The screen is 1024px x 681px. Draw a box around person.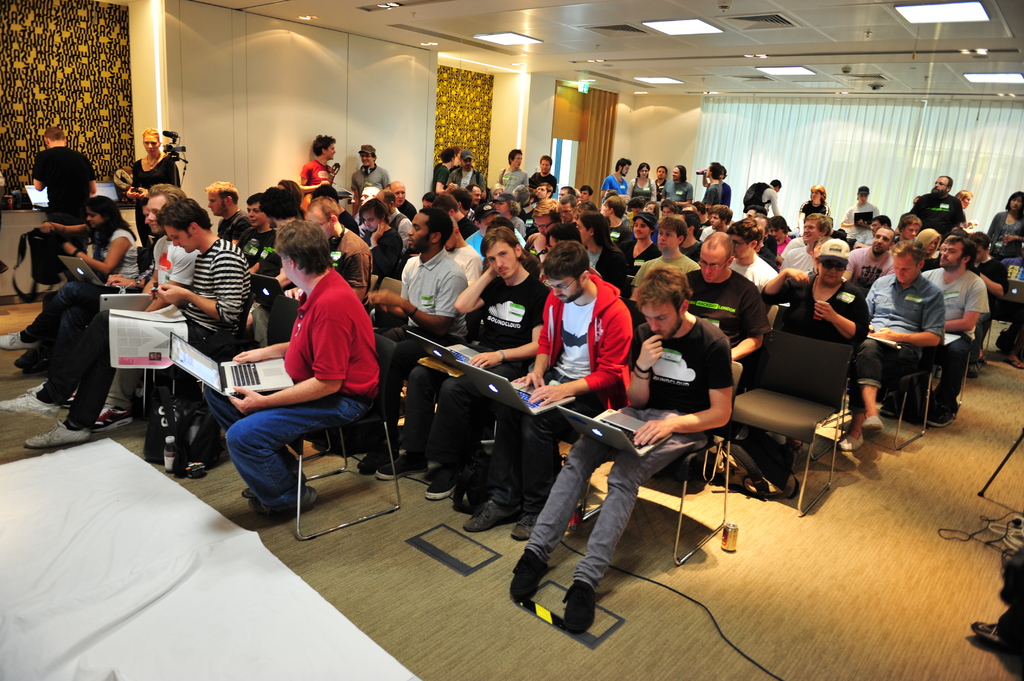
(509,264,735,636).
